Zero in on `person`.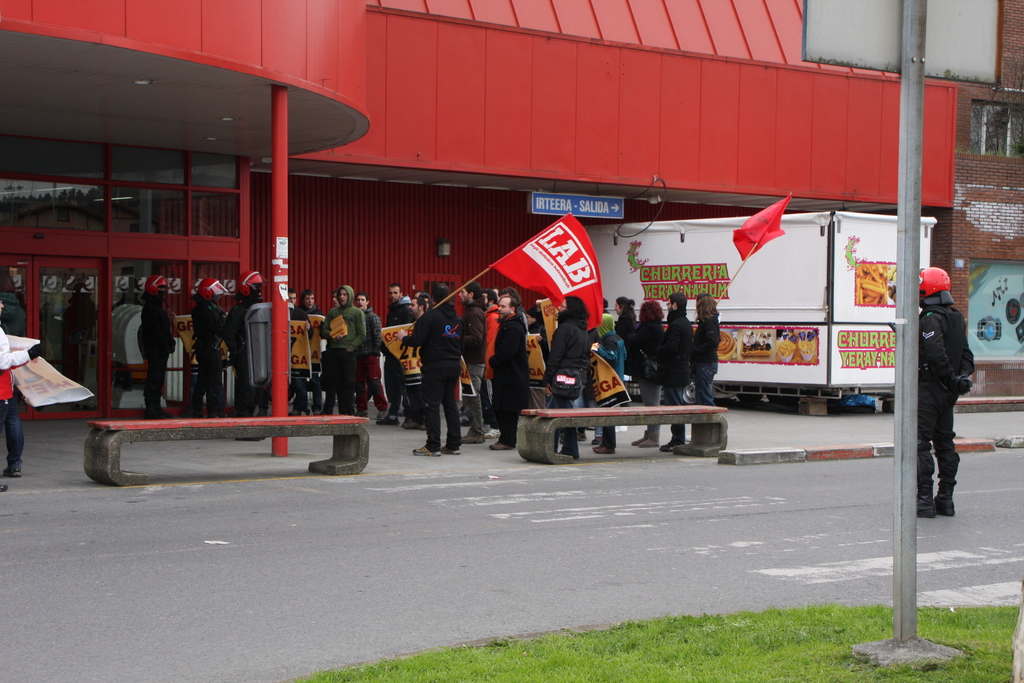
Zeroed in: x1=901 y1=247 x2=986 y2=564.
